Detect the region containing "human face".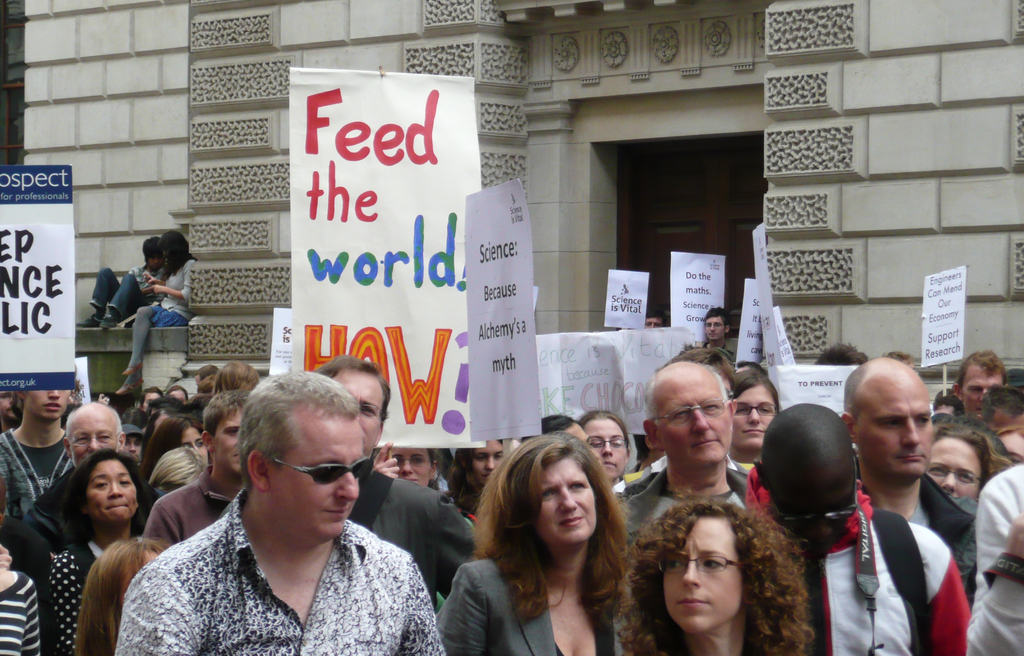
region(214, 417, 240, 475).
